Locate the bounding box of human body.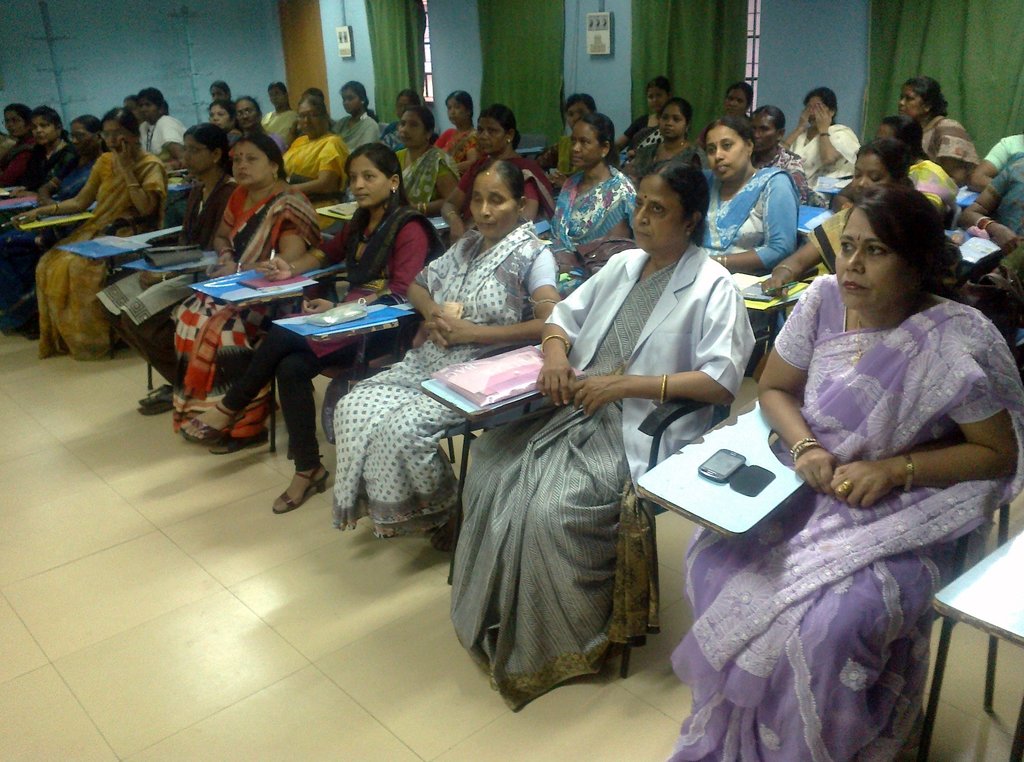
Bounding box: BBox(3, 109, 64, 195).
